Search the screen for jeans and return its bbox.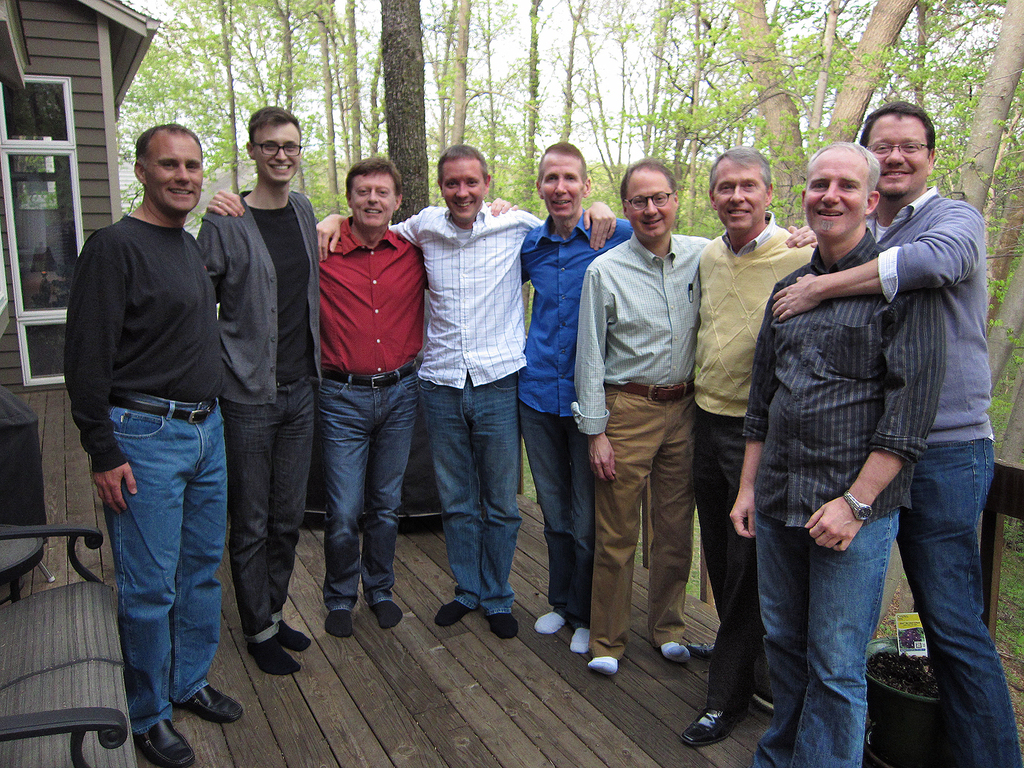
Found: (left=223, top=371, right=314, bottom=644).
